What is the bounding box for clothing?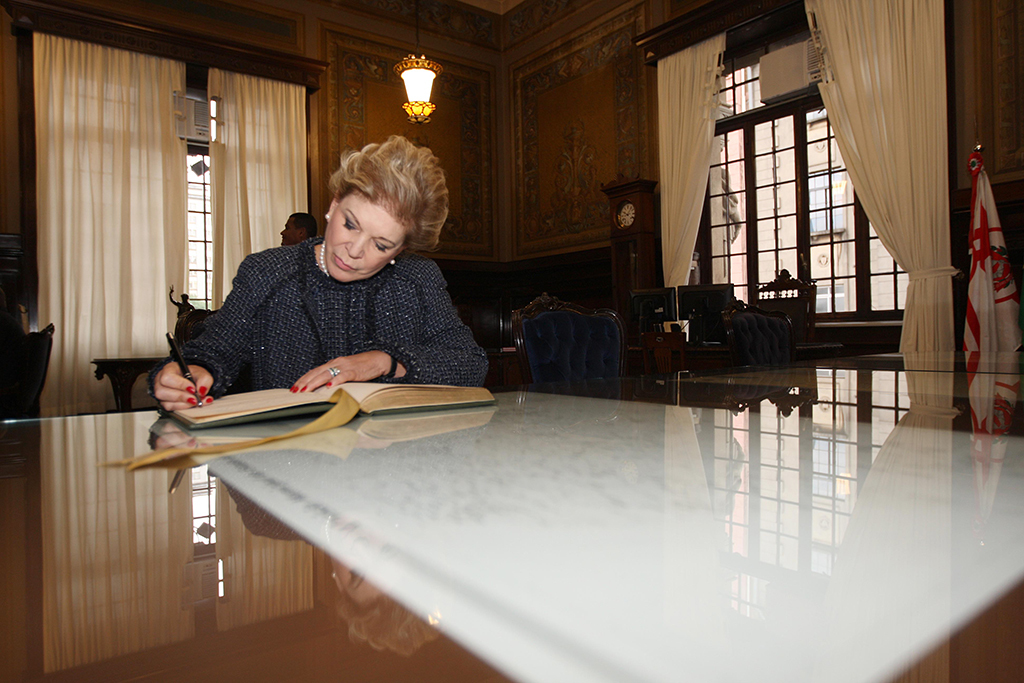
Rect(177, 239, 488, 387).
